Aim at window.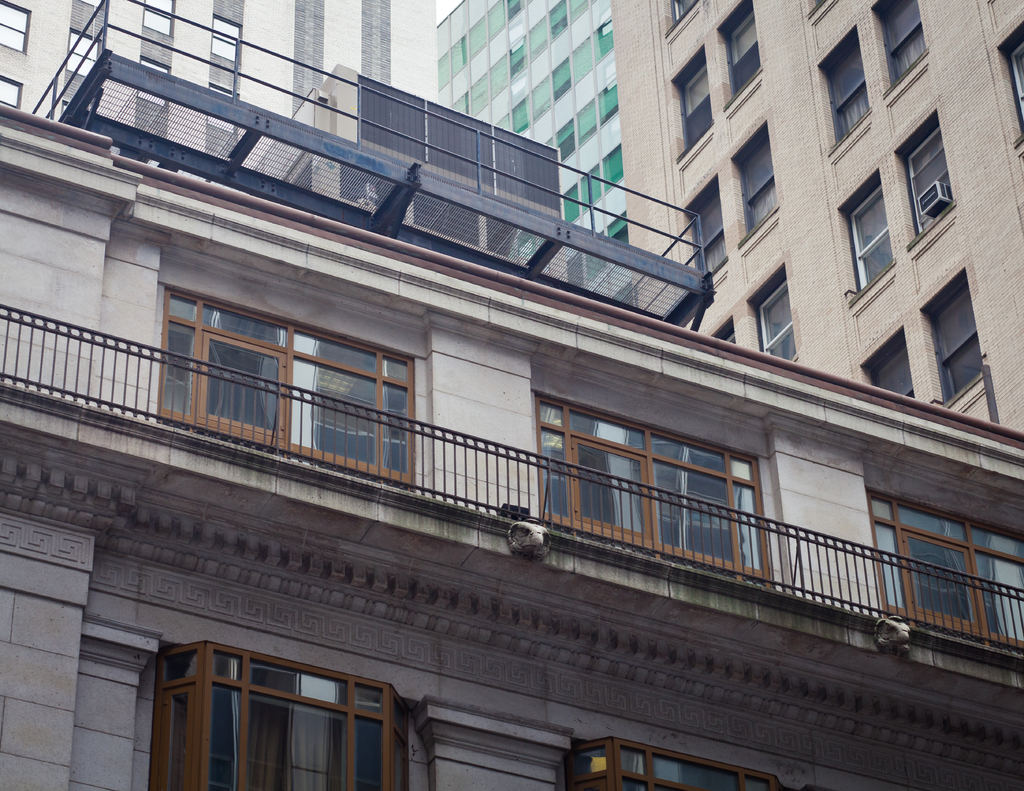
Aimed at x1=857, y1=331, x2=920, y2=401.
